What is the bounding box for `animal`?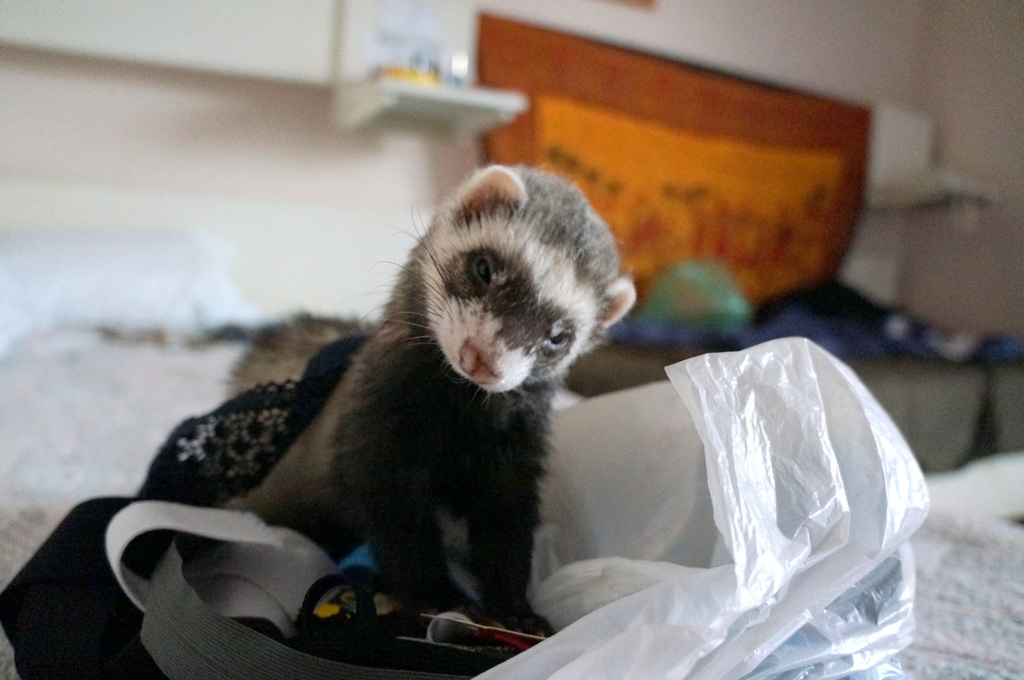
detection(212, 163, 642, 646).
